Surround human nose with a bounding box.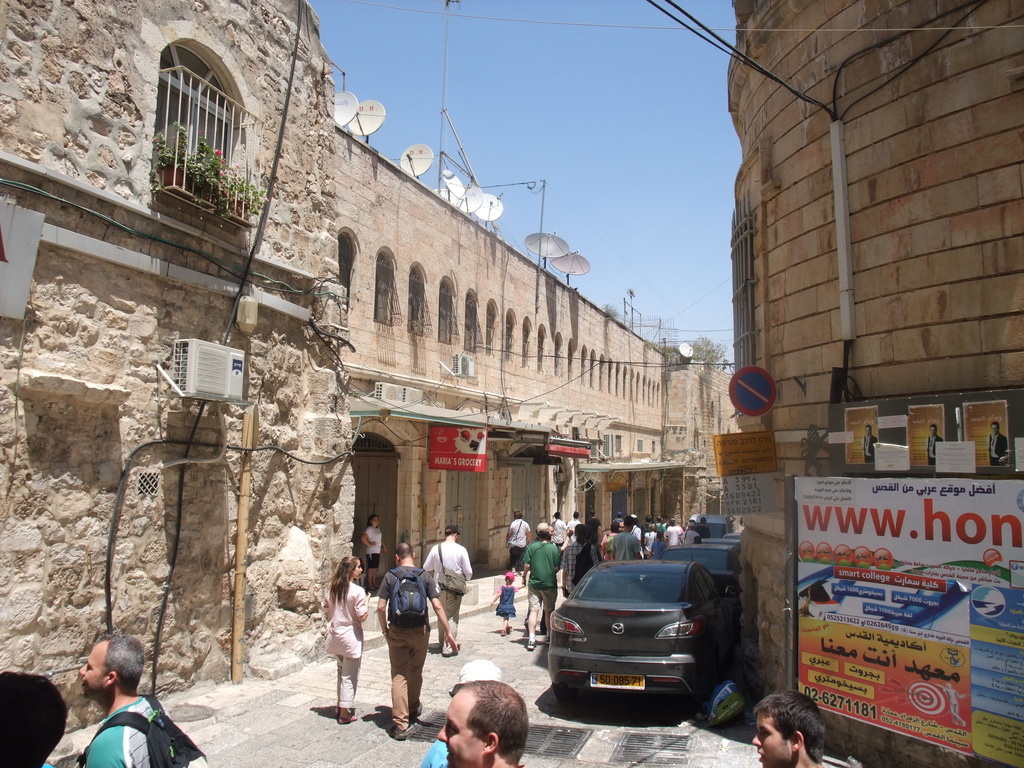
crop(438, 726, 448, 743).
